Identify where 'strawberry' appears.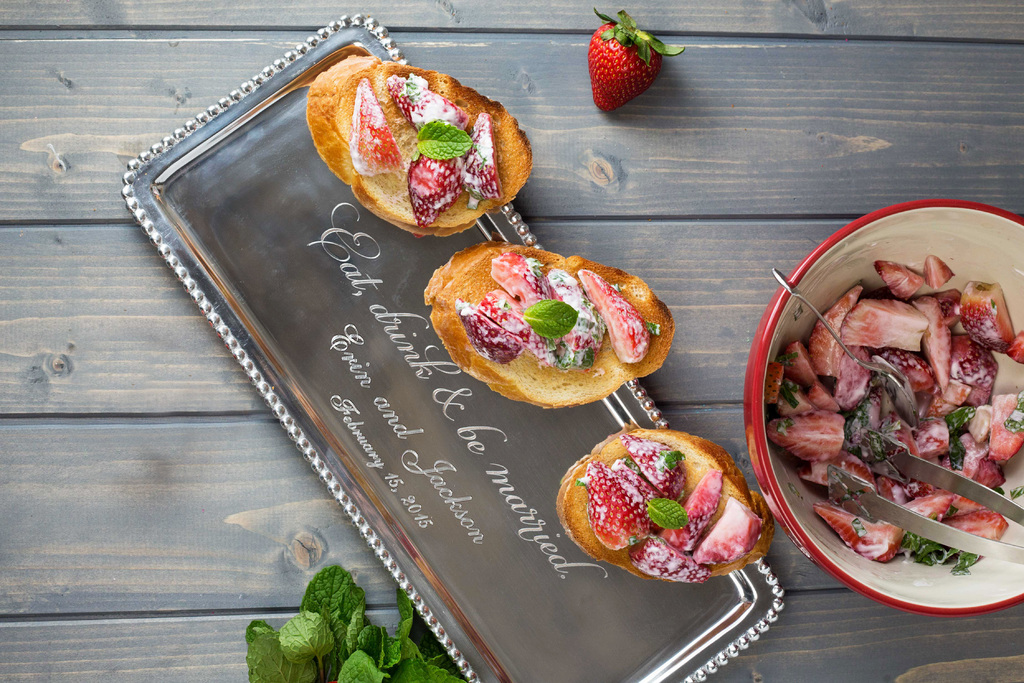
Appears at {"left": 624, "top": 432, "right": 684, "bottom": 497}.
